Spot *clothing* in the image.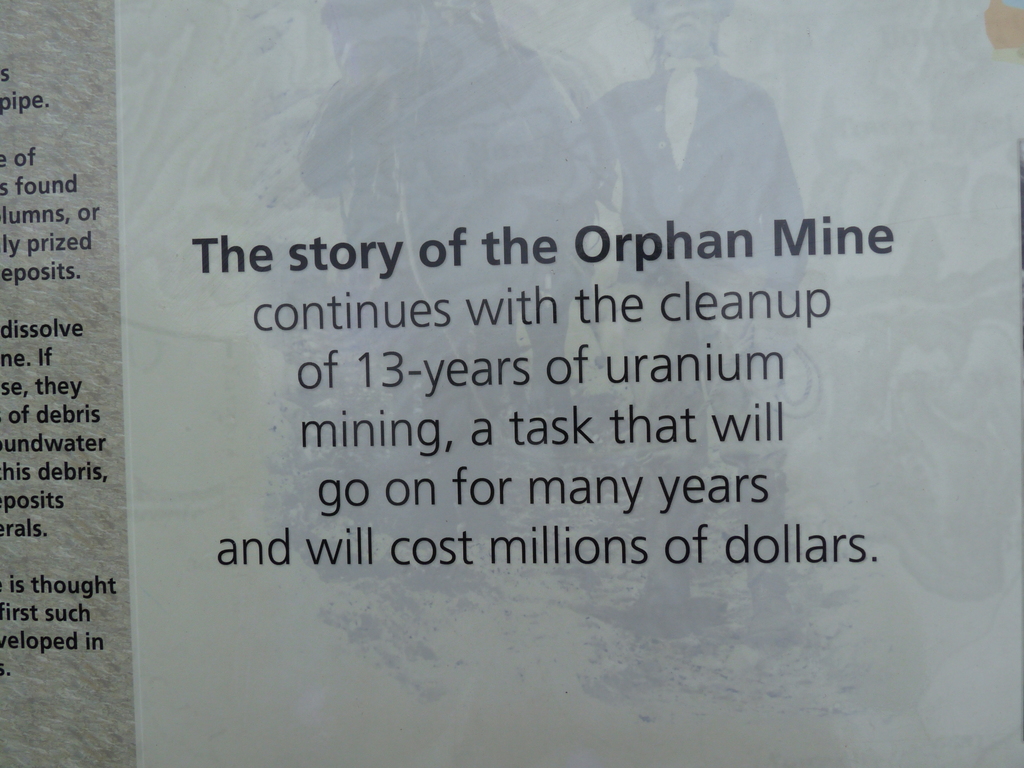
*clothing* found at {"x1": 562, "y1": 70, "x2": 818, "y2": 328}.
